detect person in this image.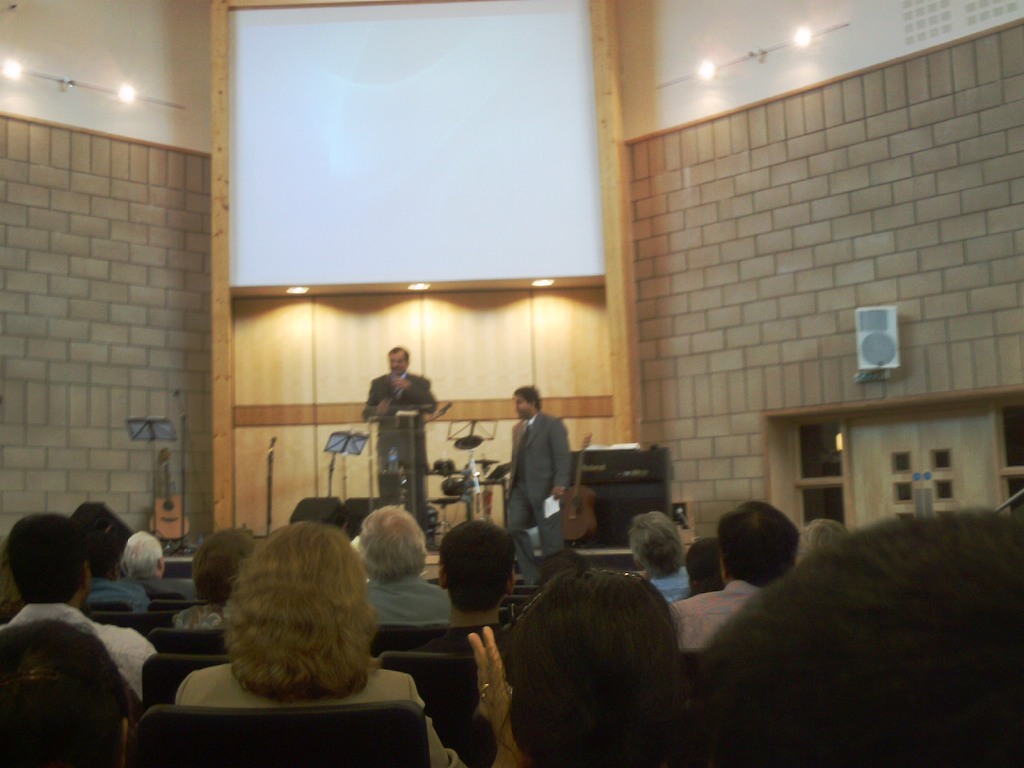
Detection: [left=362, top=348, right=439, bottom=550].
